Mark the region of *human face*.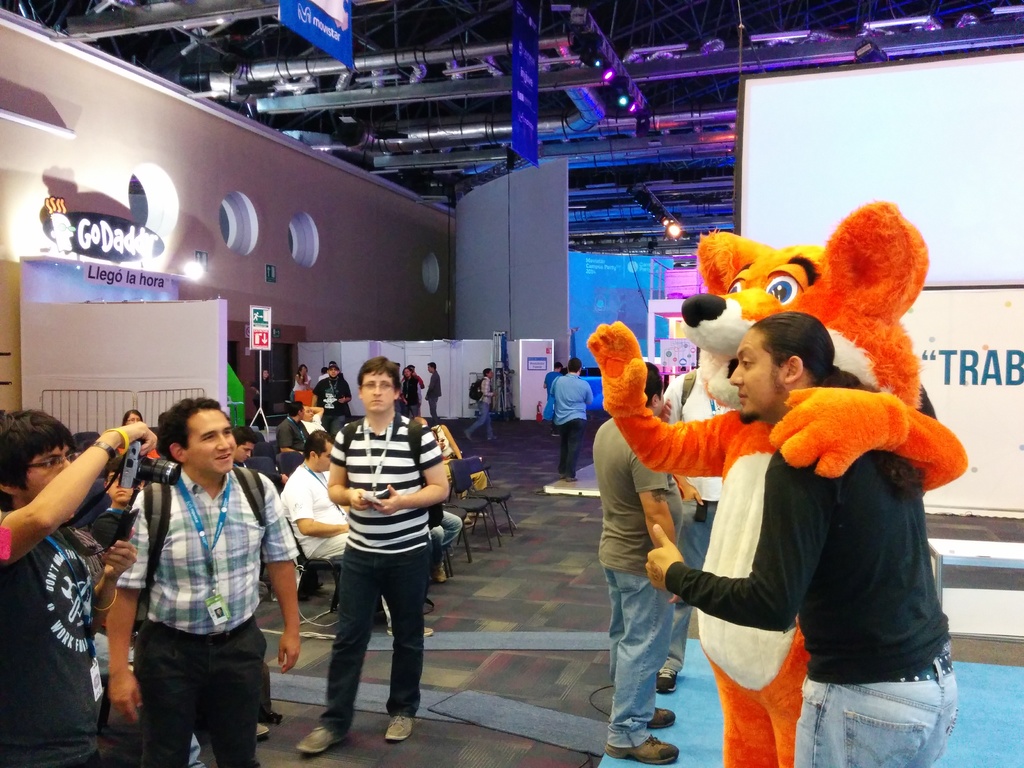
Region: {"left": 234, "top": 442, "right": 253, "bottom": 461}.
